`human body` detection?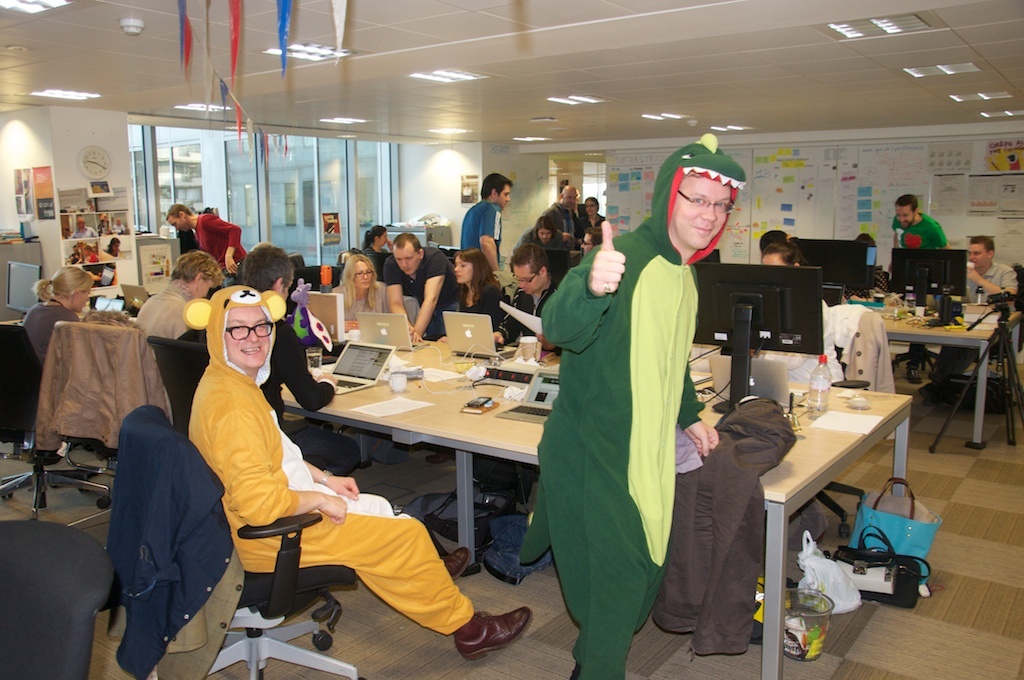
region(945, 235, 1020, 399)
